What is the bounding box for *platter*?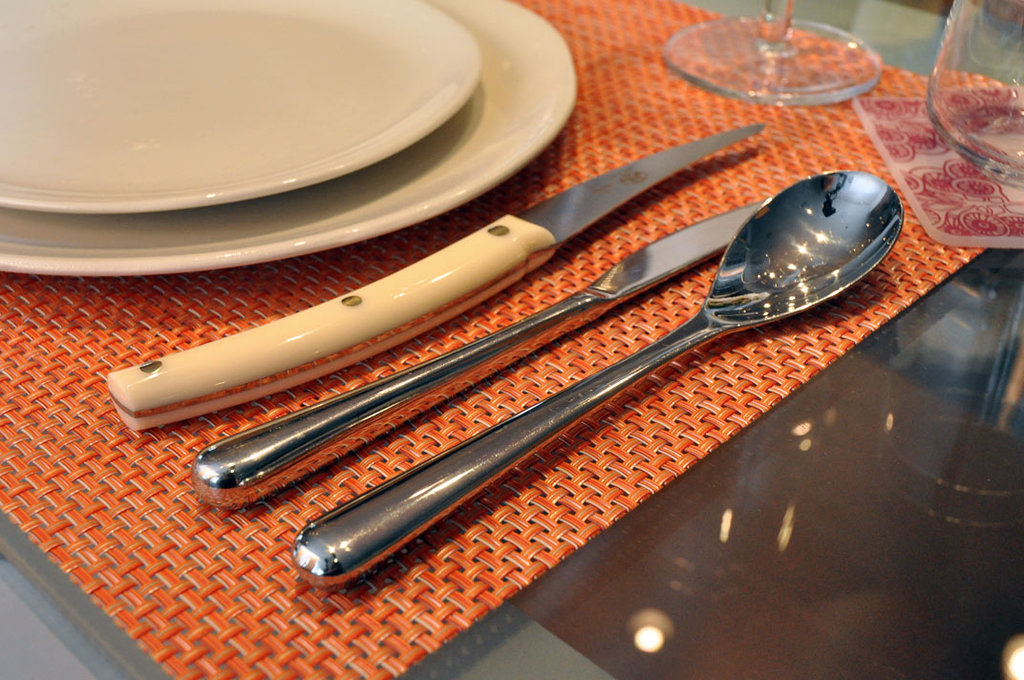
<region>0, 0, 572, 274</region>.
